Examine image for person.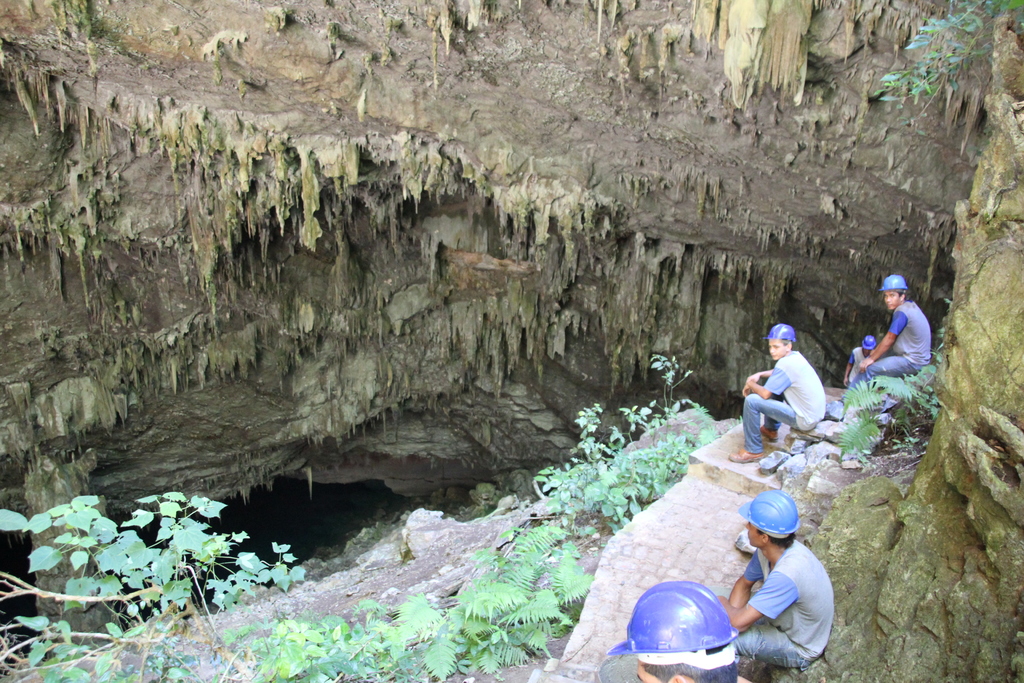
Examination result: left=849, top=272, right=934, bottom=389.
